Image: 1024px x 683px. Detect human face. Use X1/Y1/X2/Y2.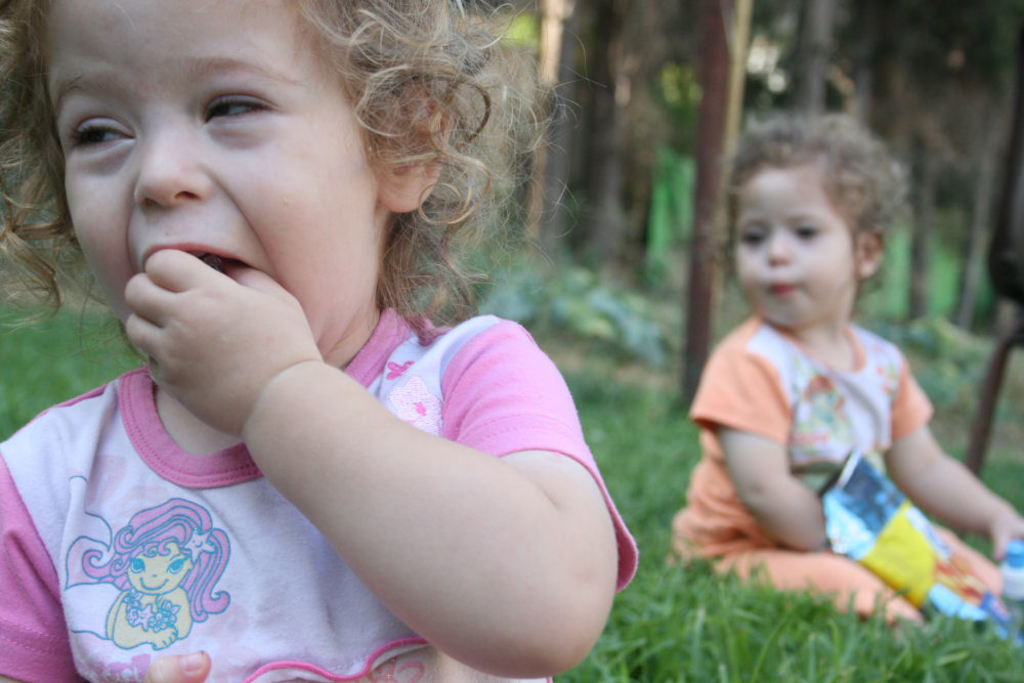
41/0/378/348.
